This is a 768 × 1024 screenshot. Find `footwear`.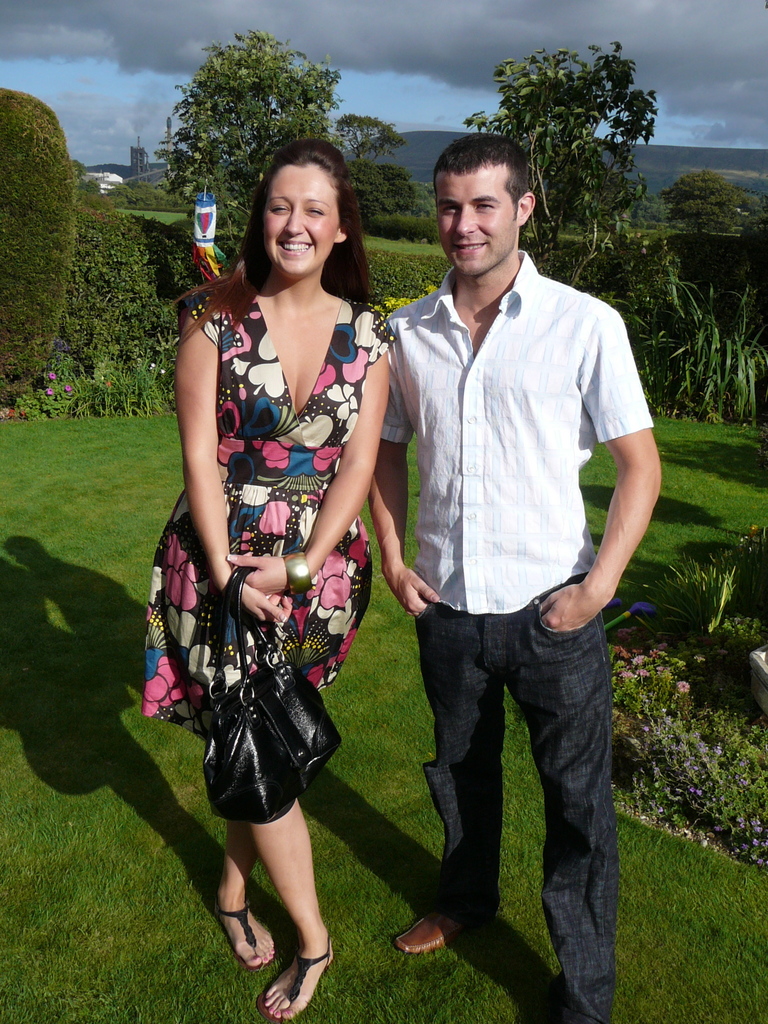
Bounding box: bbox=(214, 889, 272, 970).
